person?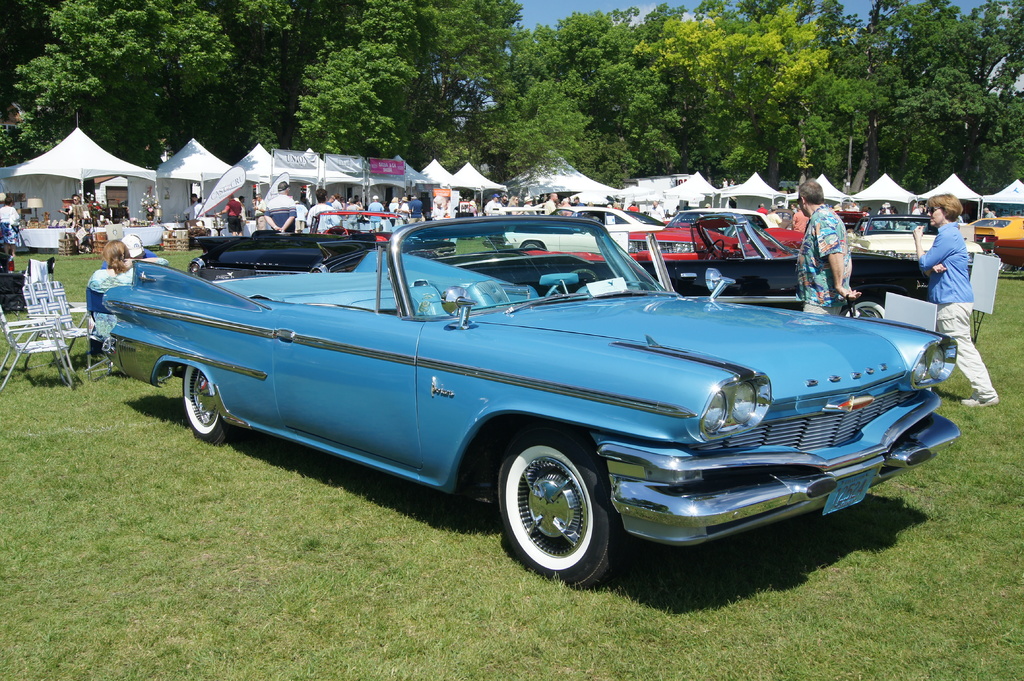
{"left": 309, "top": 189, "right": 346, "bottom": 229}
